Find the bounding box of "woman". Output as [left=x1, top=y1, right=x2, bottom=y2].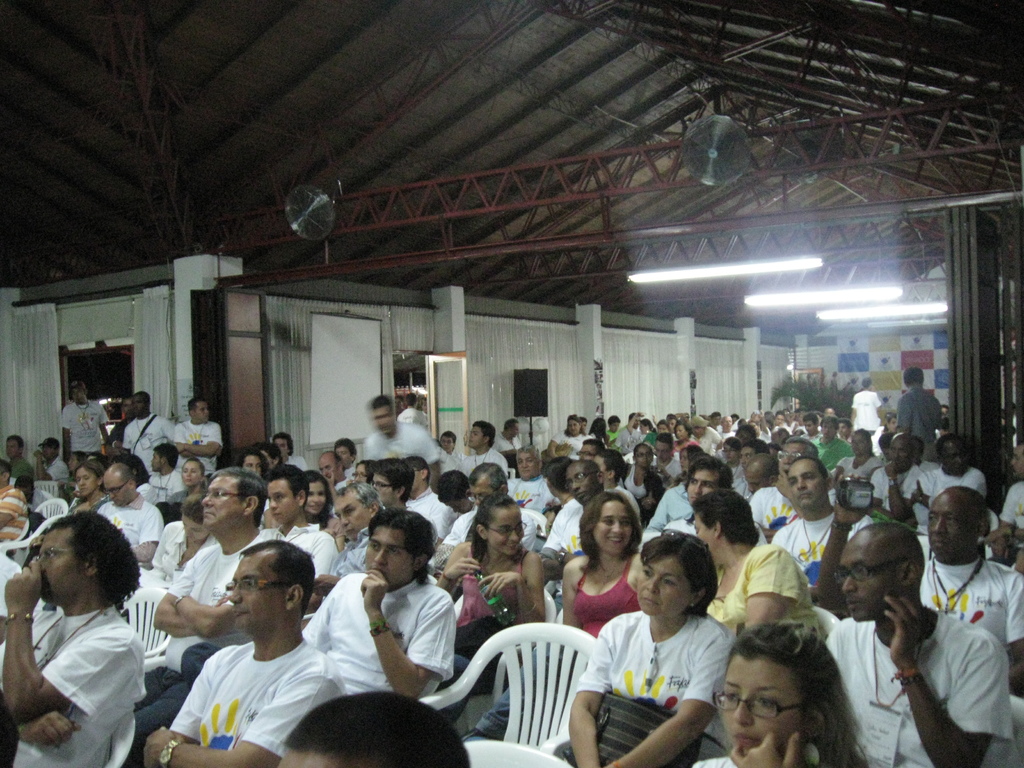
[left=717, top=437, right=744, bottom=487].
